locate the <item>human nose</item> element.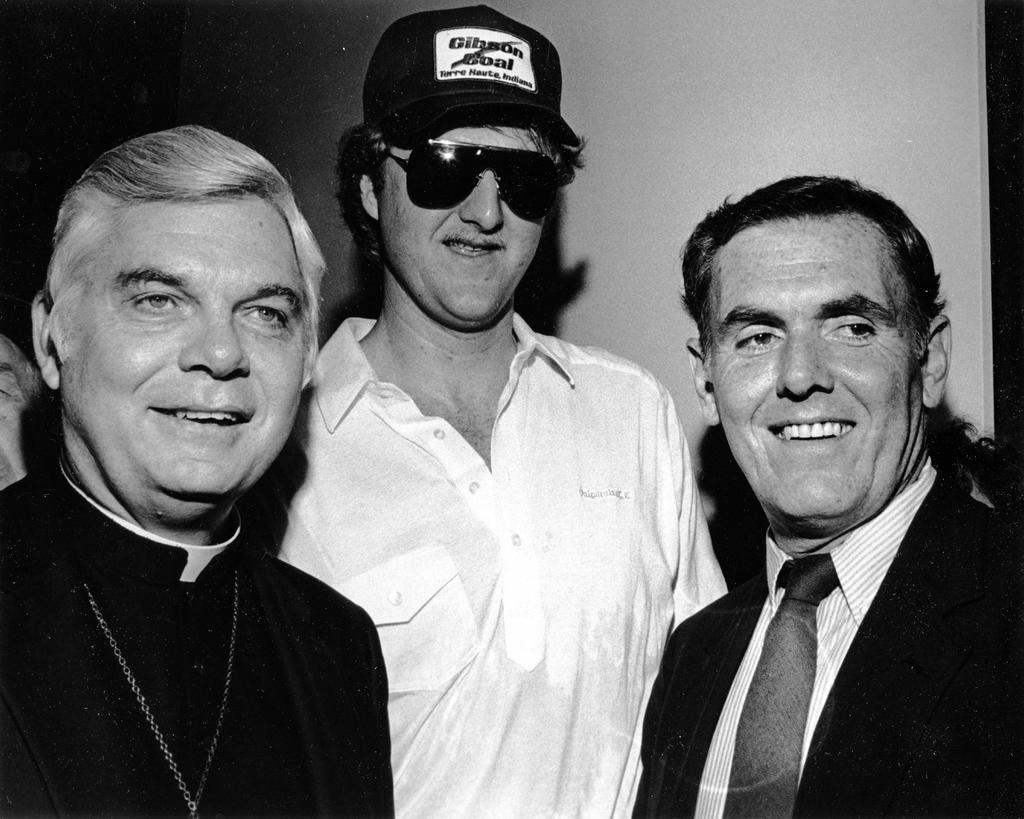
Element bbox: [454, 161, 503, 233].
